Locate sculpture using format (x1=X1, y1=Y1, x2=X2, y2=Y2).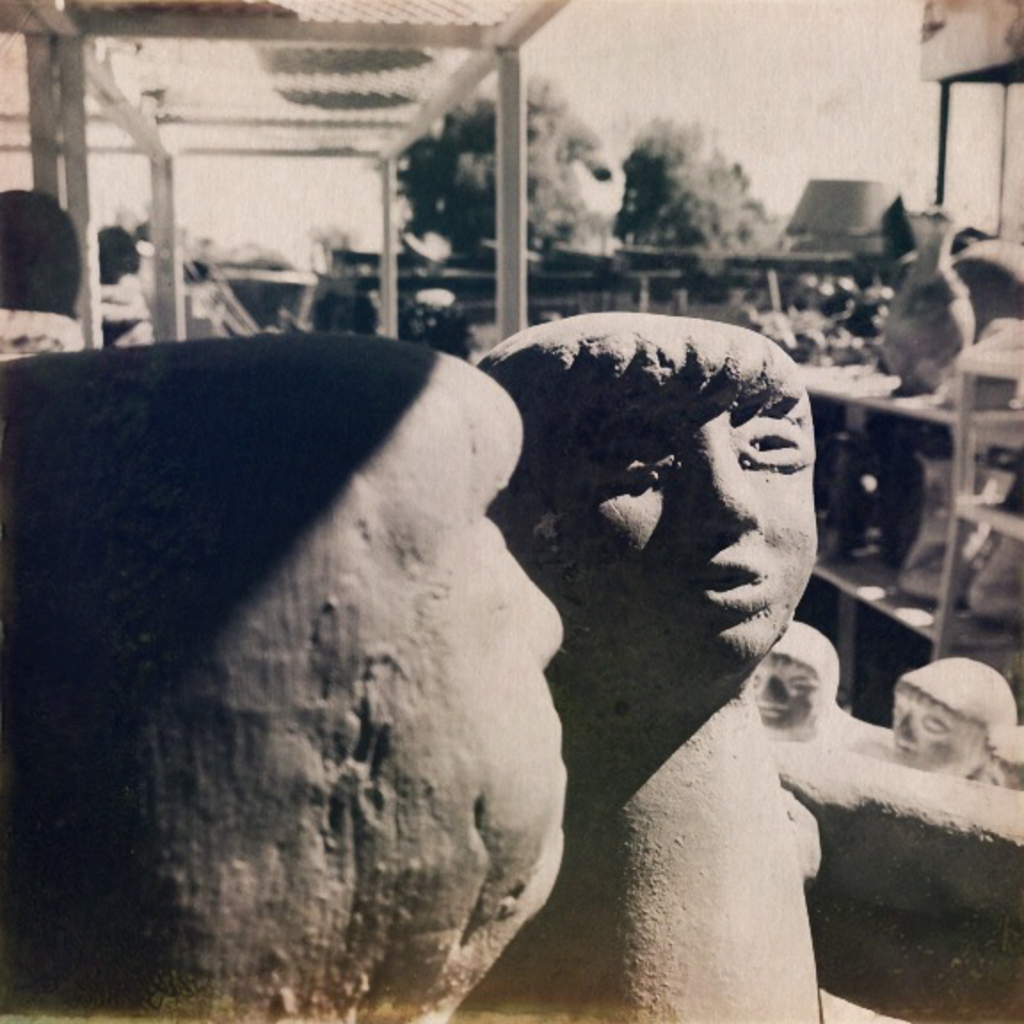
(x1=894, y1=654, x2=1022, y2=789).
